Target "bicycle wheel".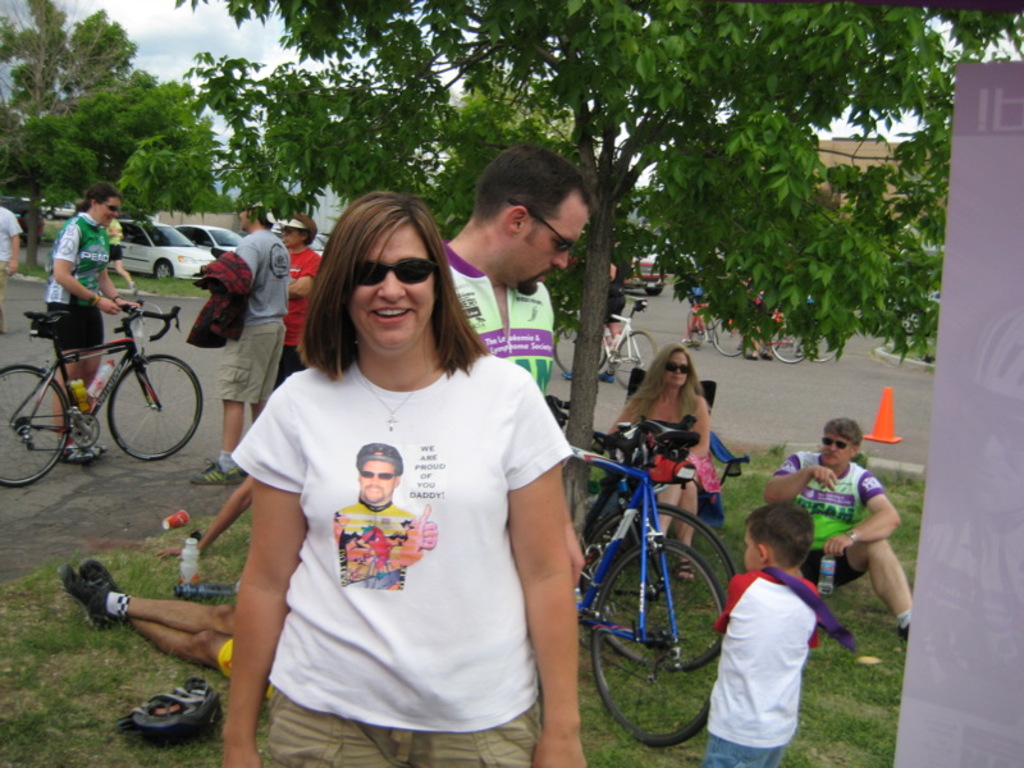
Target region: bbox=(101, 352, 205, 463).
